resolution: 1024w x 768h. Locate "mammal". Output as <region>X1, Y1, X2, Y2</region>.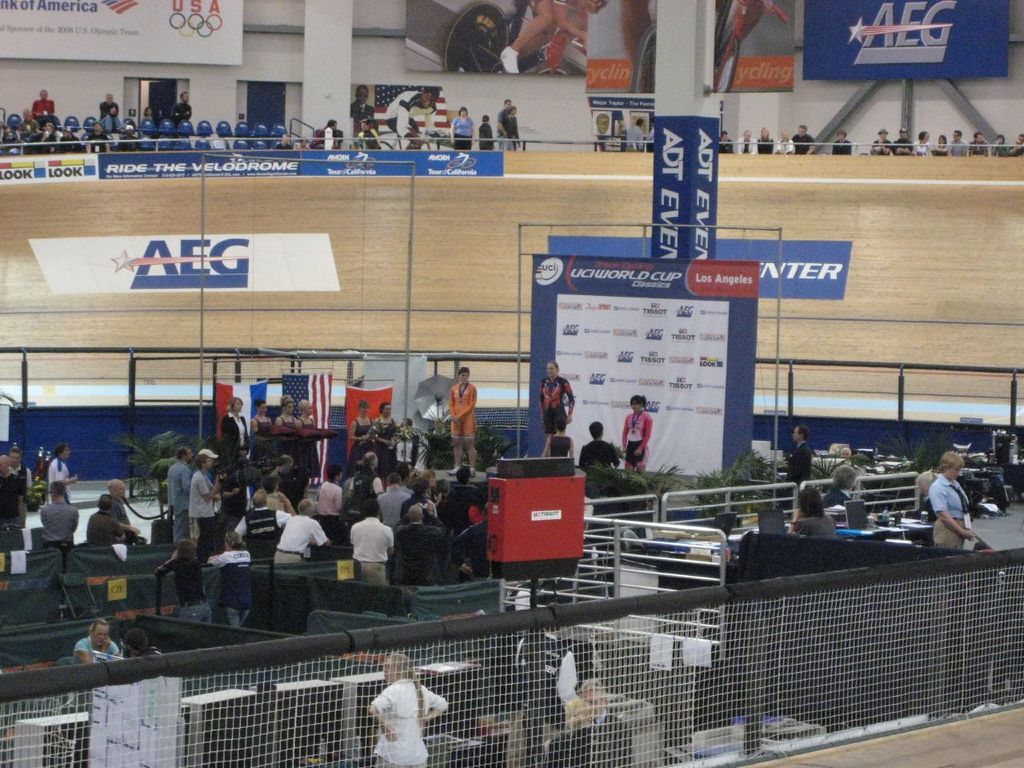
<region>160, 534, 218, 652</region>.
